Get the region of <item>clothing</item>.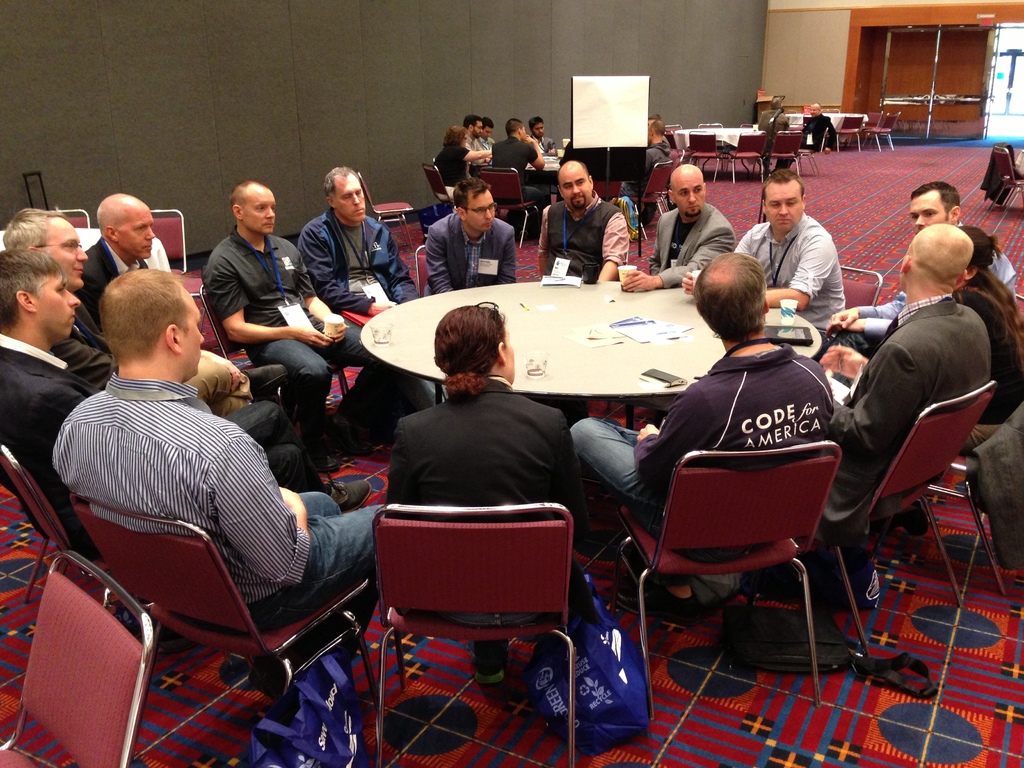
<bbox>644, 202, 740, 296</bbox>.
